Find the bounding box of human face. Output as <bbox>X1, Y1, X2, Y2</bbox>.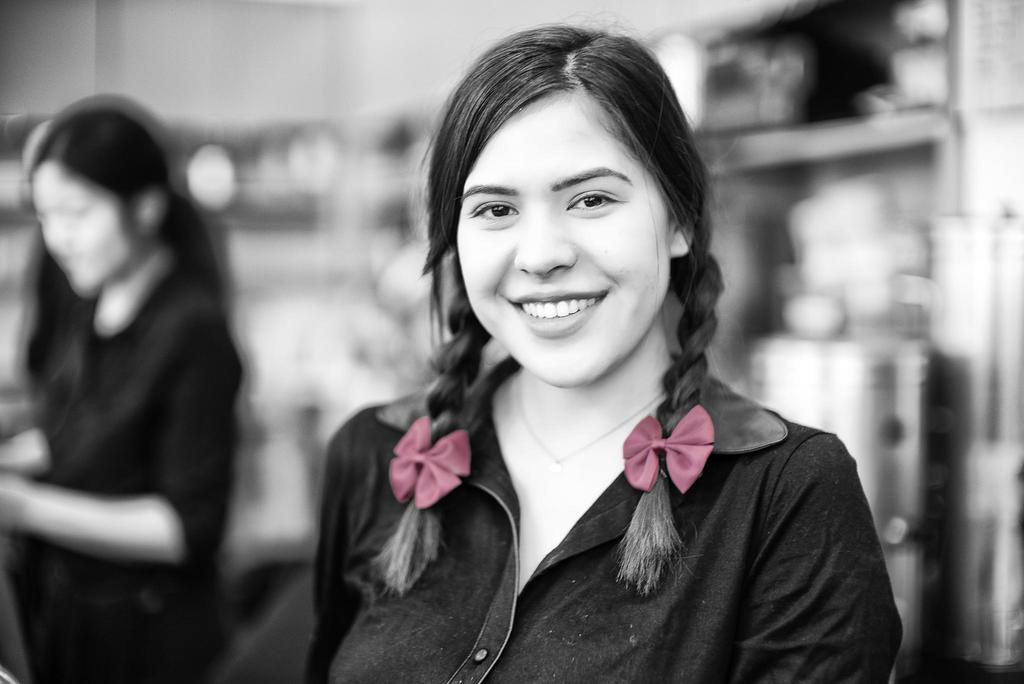
<bbox>451, 98, 671, 384</bbox>.
